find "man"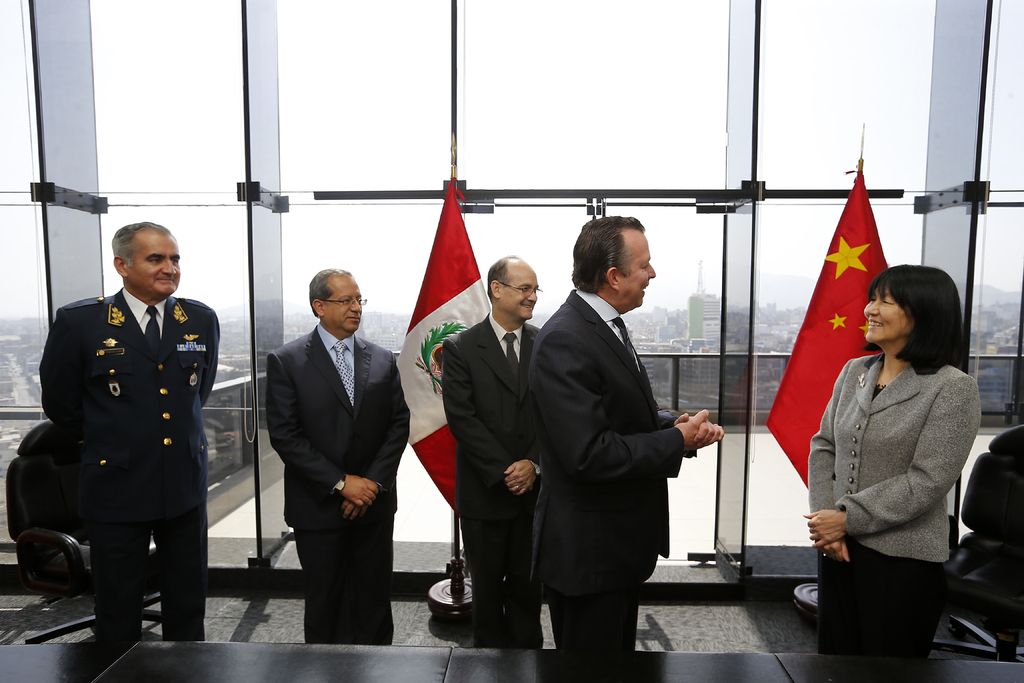
detection(432, 243, 548, 642)
